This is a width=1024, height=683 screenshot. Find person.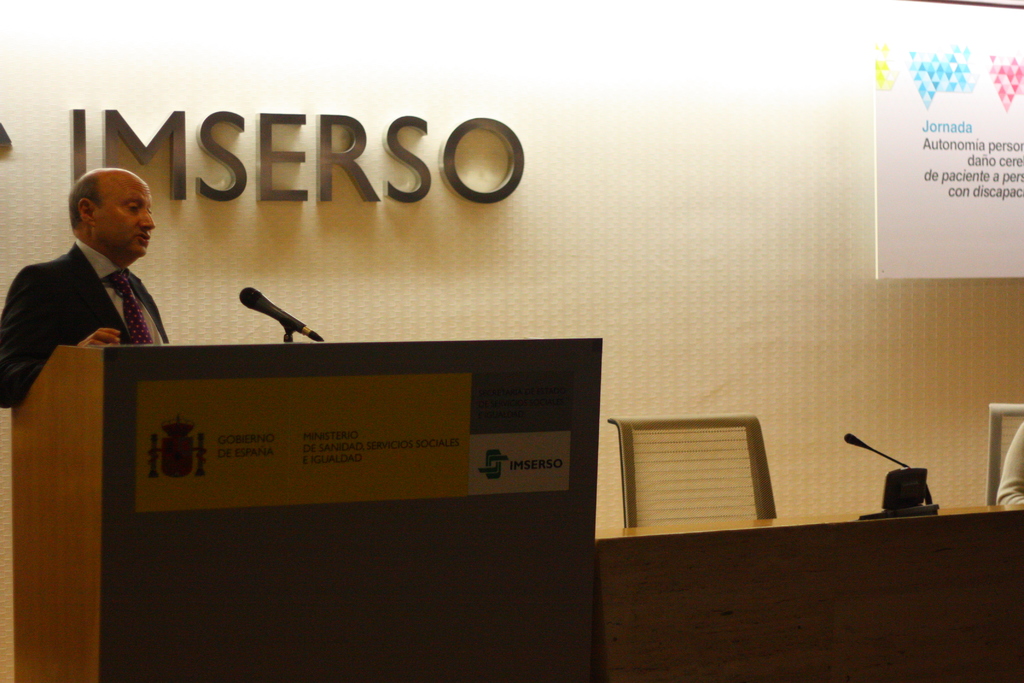
Bounding box: locate(18, 156, 177, 393).
